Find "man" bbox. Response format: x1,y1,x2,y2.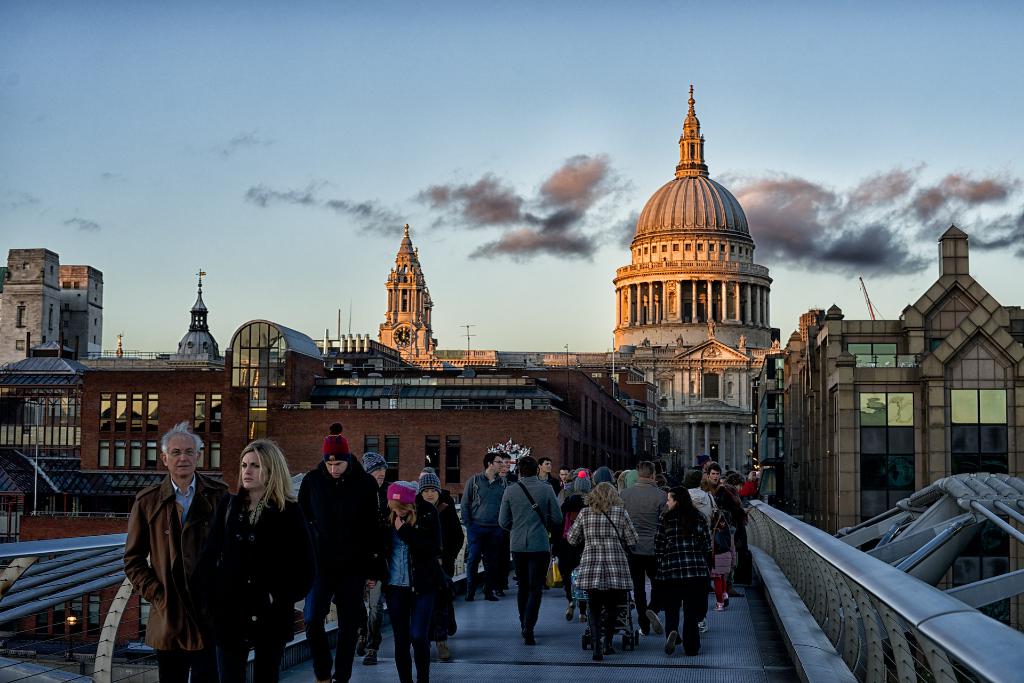
461,454,509,604.
